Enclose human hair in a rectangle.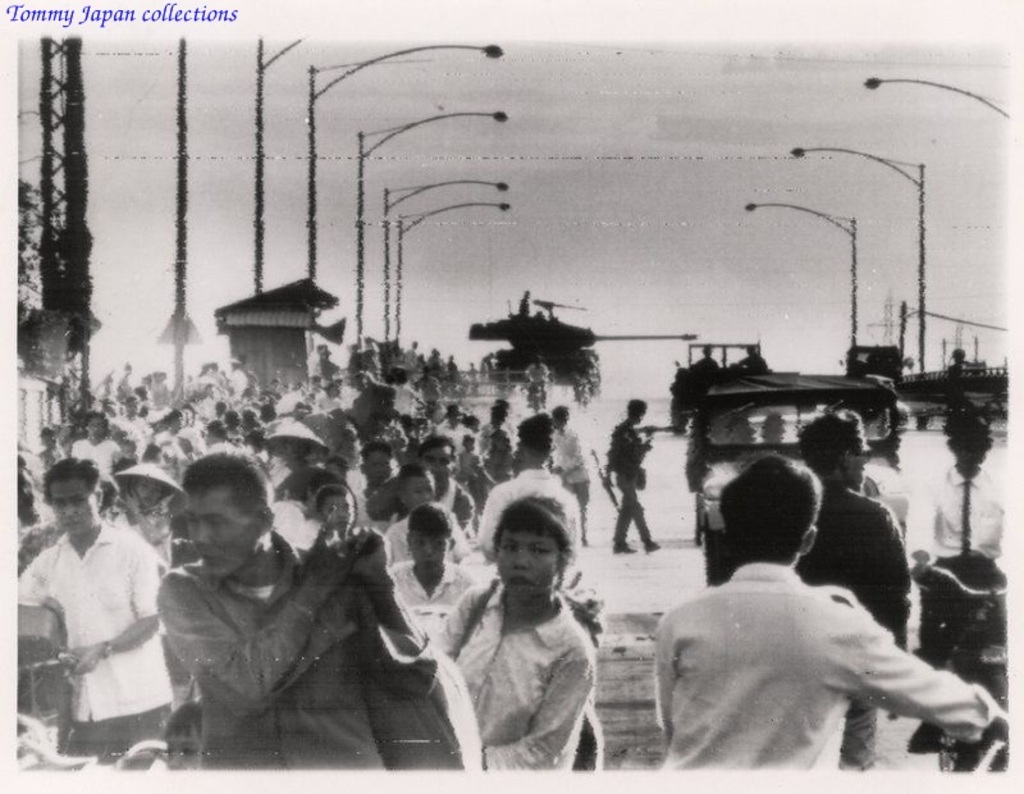
select_region(362, 437, 393, 456).
